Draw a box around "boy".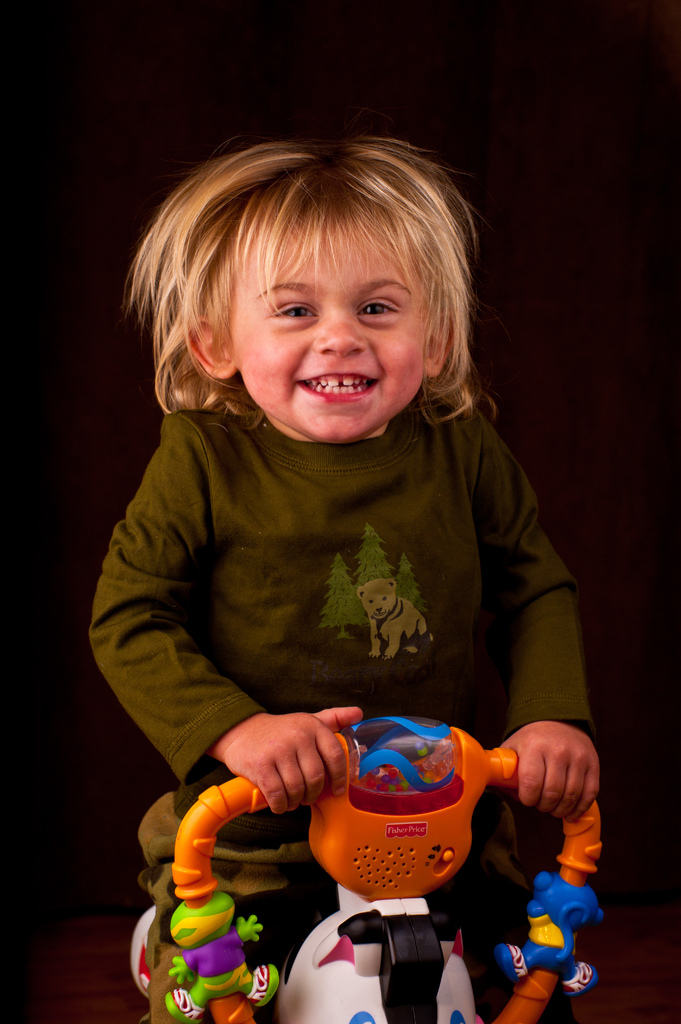
{"left": 86, "top": 118, "right": 573, "bottom": 1023}.
